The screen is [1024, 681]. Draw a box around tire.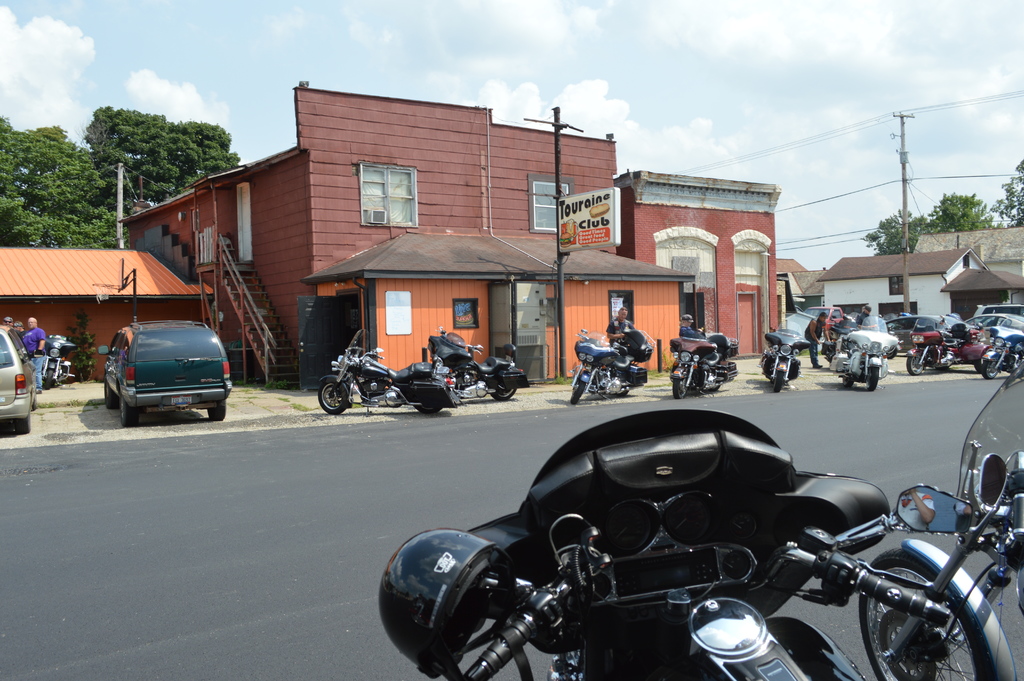
842 377 853 388.
